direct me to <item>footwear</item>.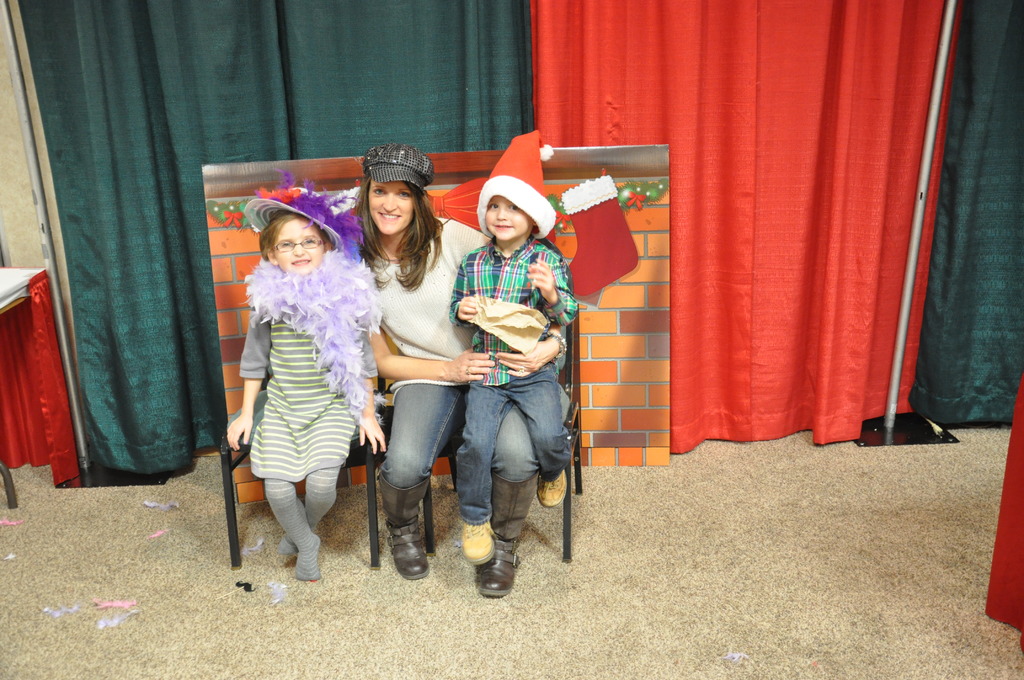
Direction: l=460, t=518, r=493, b=560.
